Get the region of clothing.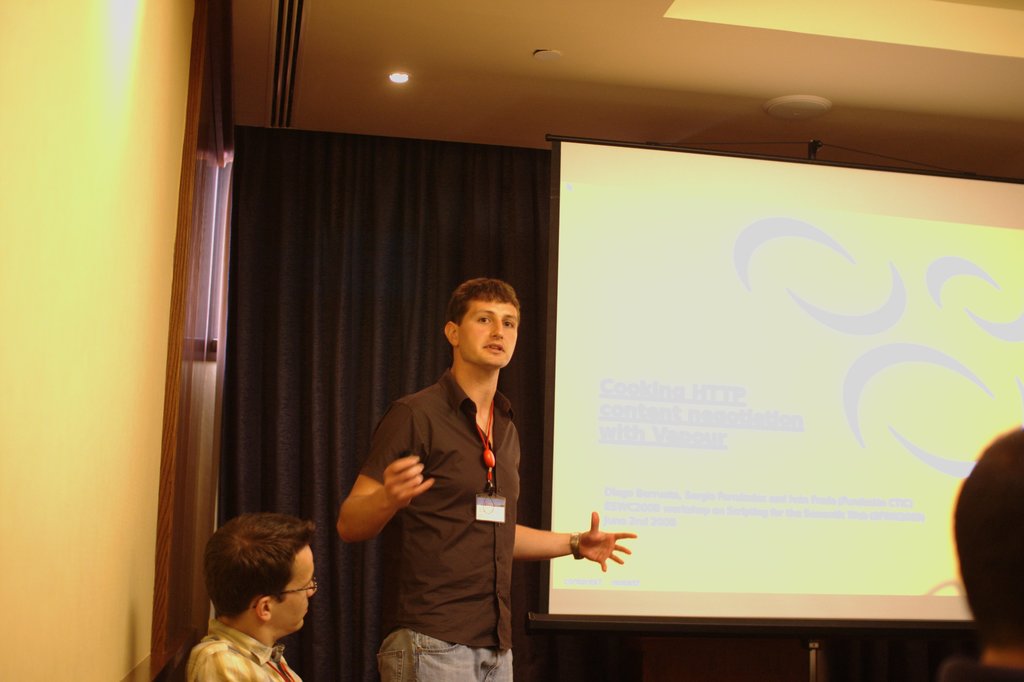
BBox(181, 613, 298, 681).
